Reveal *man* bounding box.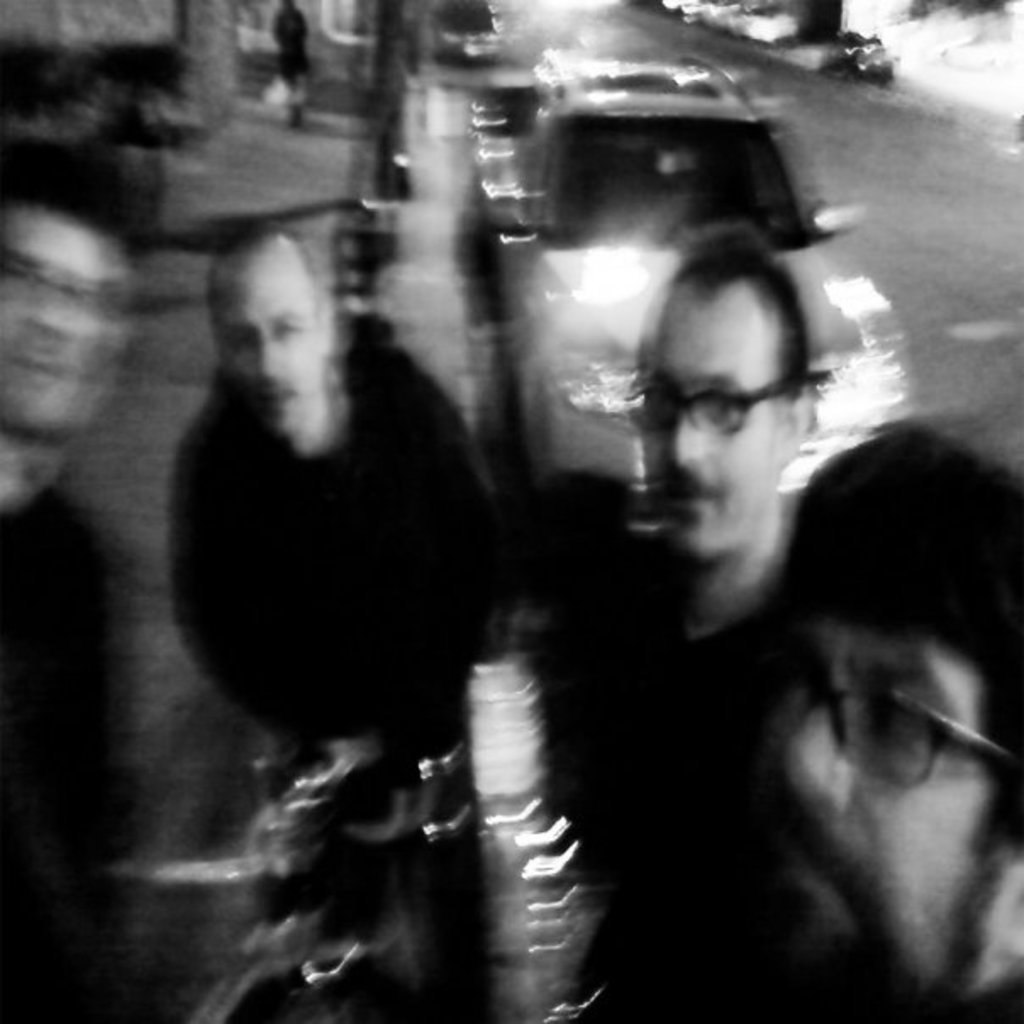
Revealed: rect(163, 209, 510, 1022).
